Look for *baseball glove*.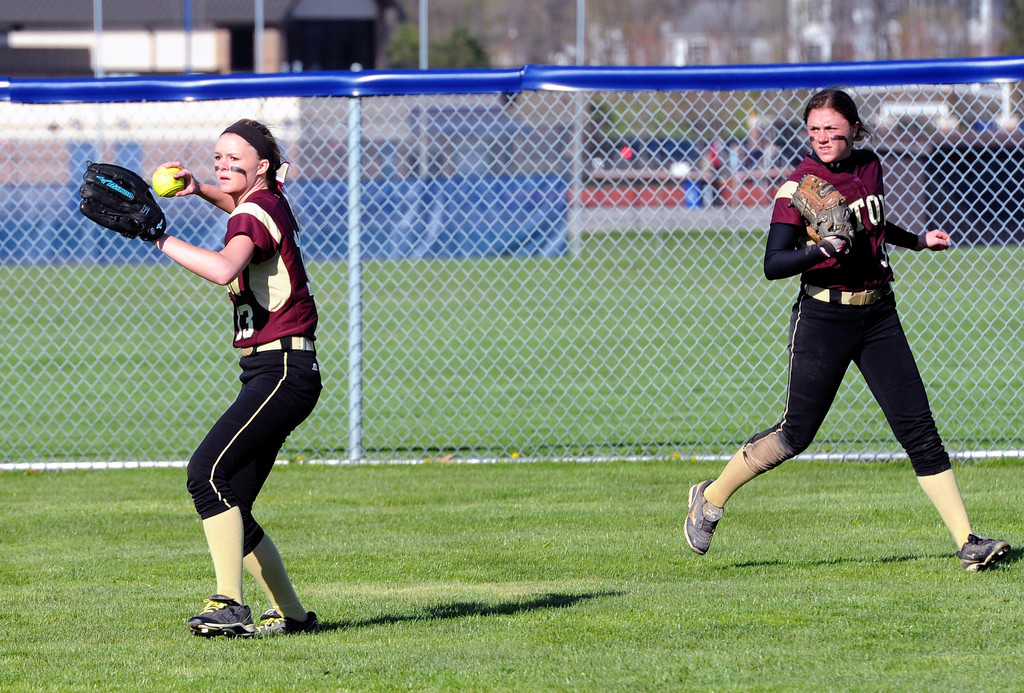
Found: <region>788, 173, 869, 252</region>.
